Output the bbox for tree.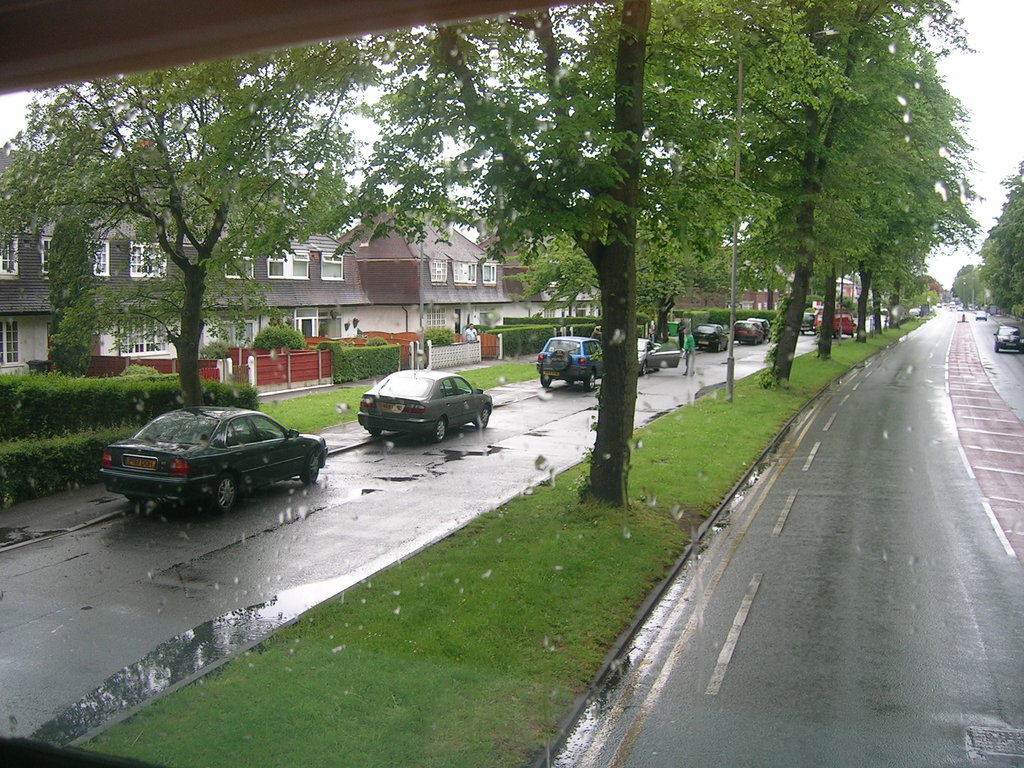
980:161:1022:309.
